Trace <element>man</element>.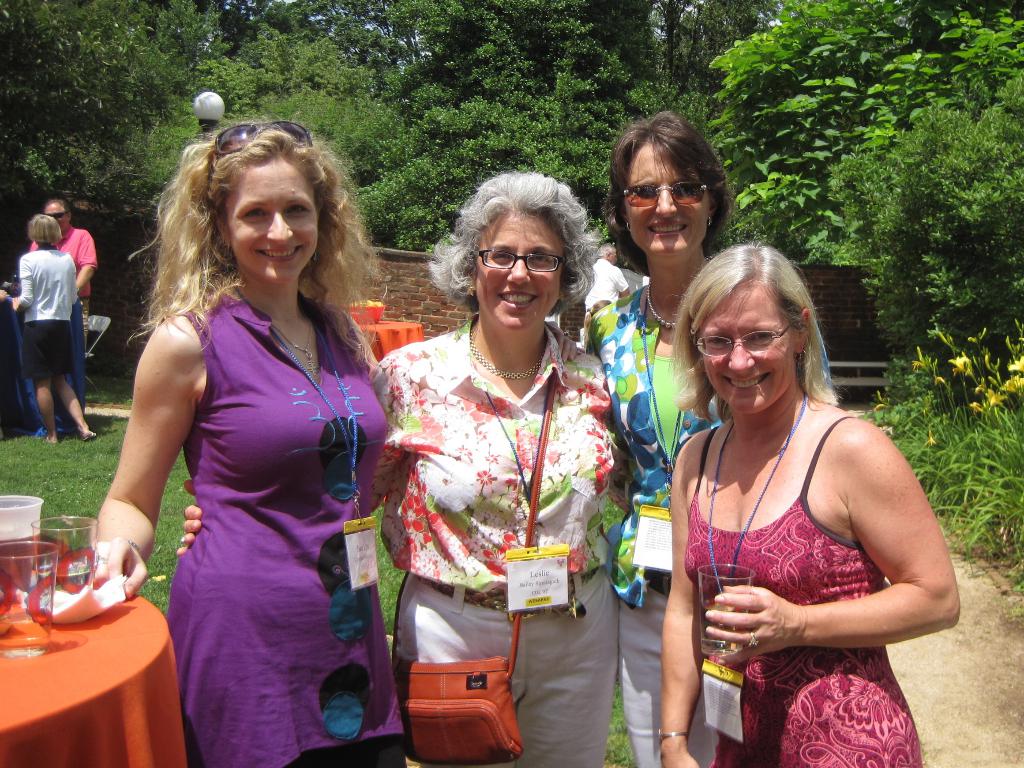
Traced to Rect(27, 195, 93, 432).
